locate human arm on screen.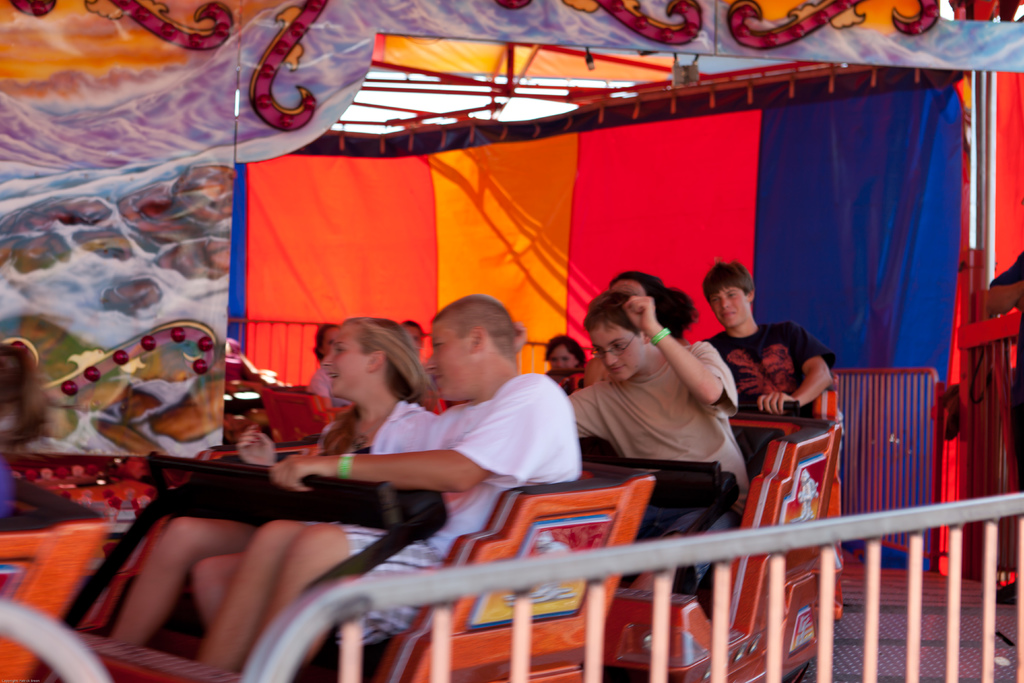
On screen at Rect(263, 383, 554, 499).
